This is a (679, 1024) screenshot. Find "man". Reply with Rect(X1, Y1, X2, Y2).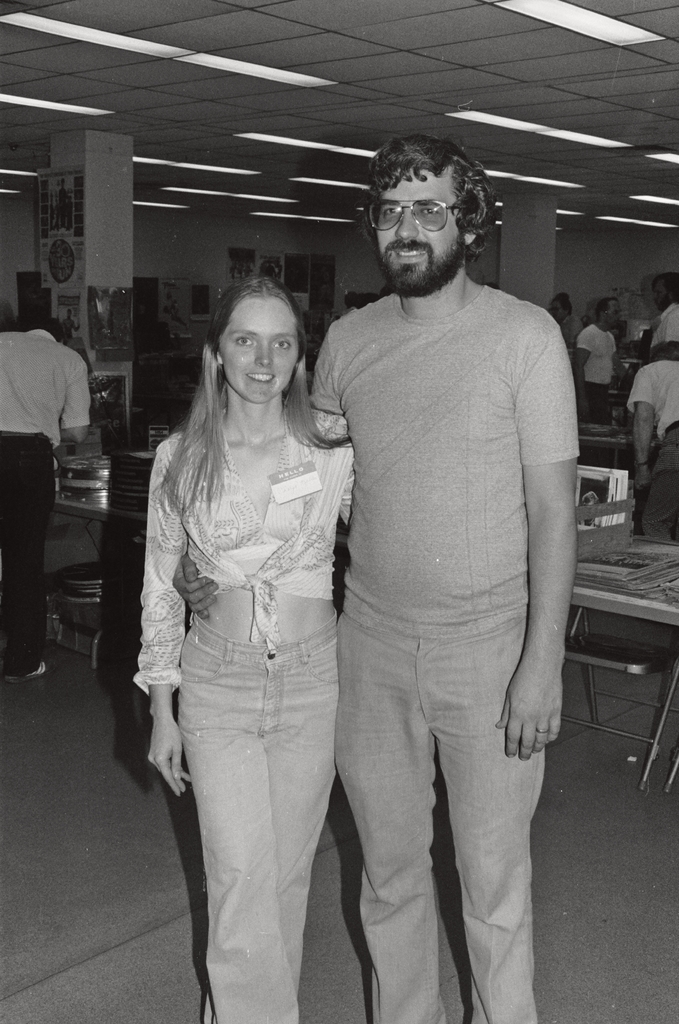
Rect(167, 137, 578, 1023).
